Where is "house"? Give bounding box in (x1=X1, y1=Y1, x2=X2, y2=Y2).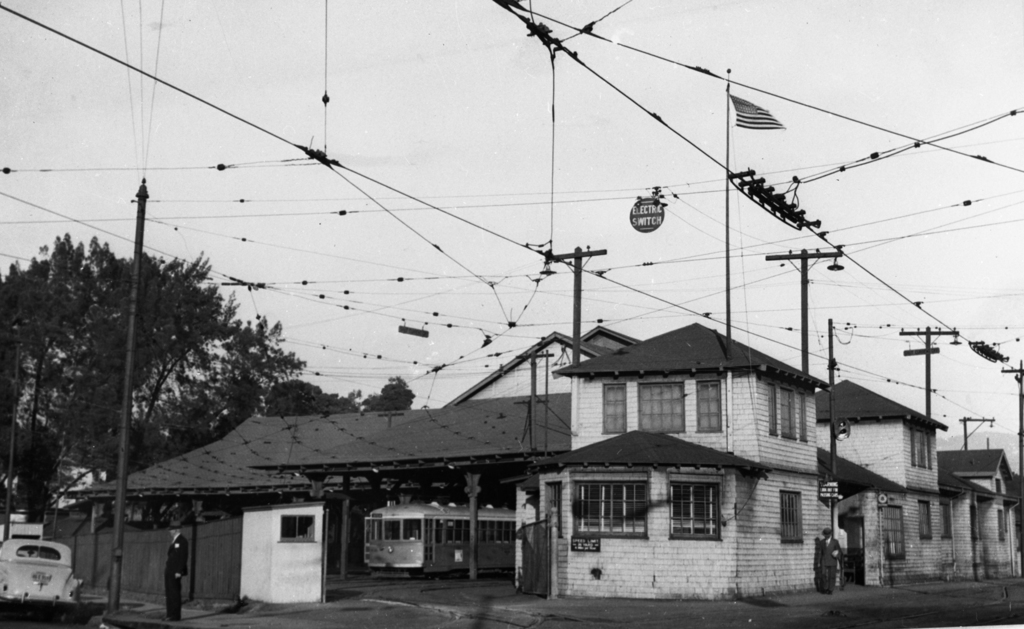
(x1=410, y1=431, x2=564, y2=621).
